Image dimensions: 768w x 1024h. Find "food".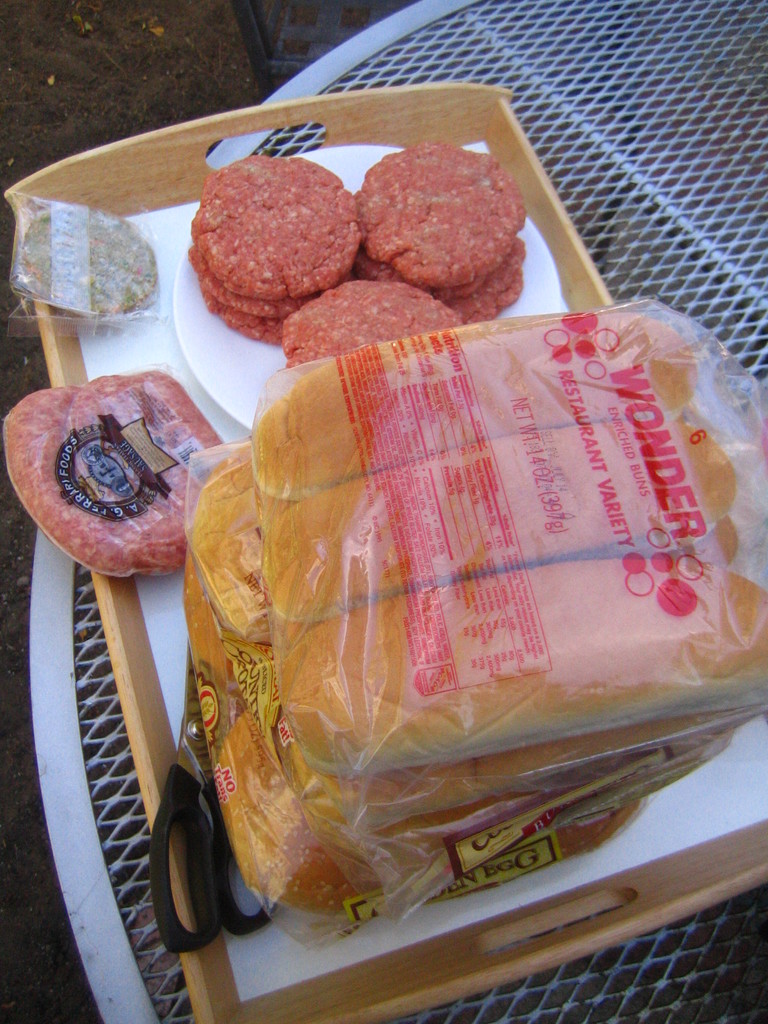
276/278/461/379.
